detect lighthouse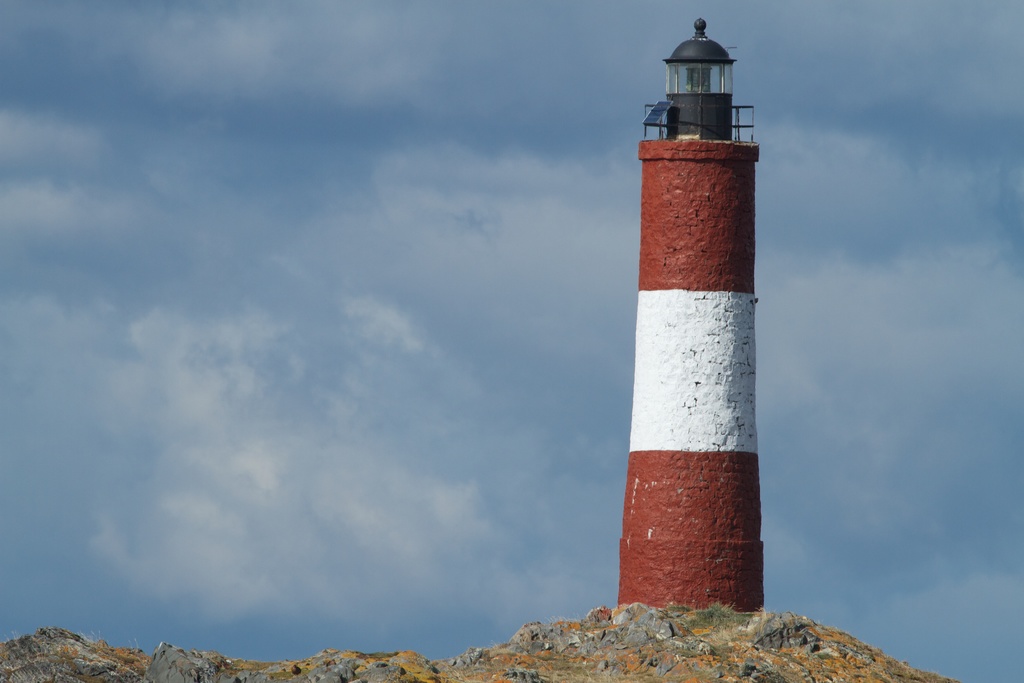
(620,18,765,613)
